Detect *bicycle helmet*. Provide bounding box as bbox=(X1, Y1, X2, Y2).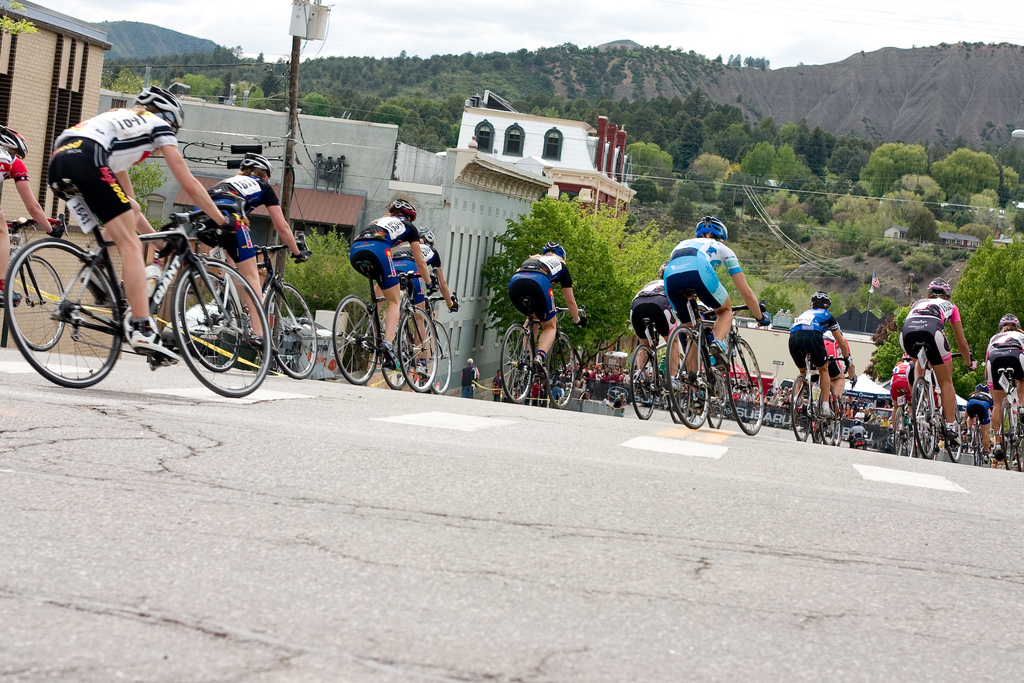
bbox=(930, 277, 955, 302).
